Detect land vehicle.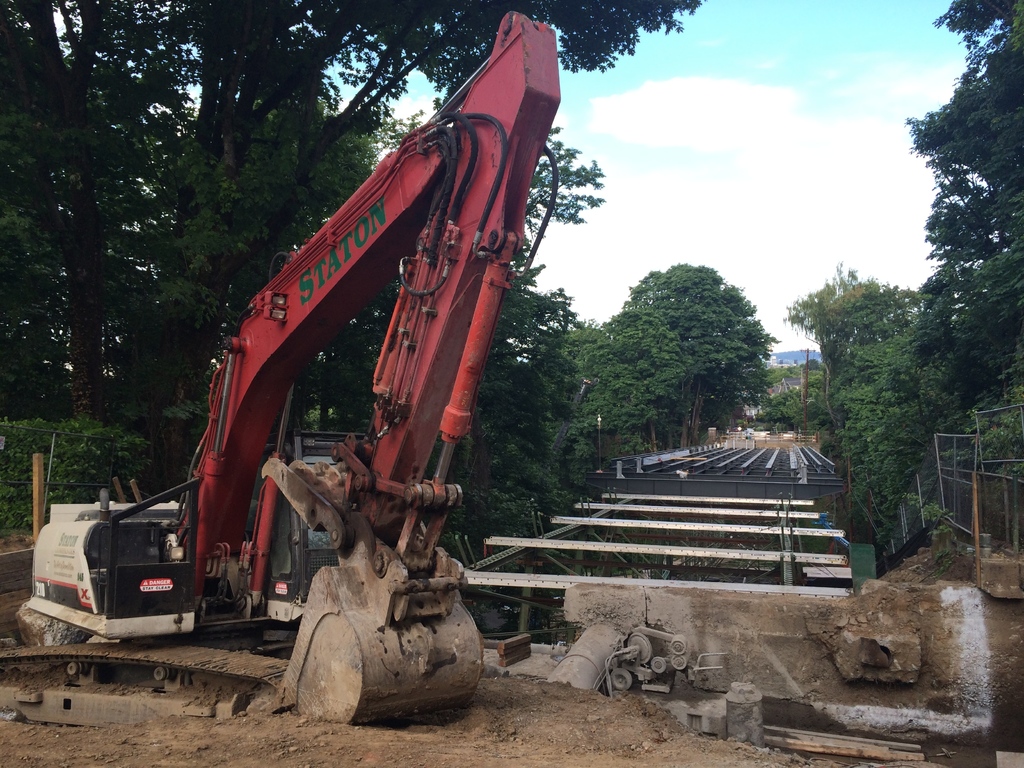
Detected at crop(0, 9, 564, 728).
